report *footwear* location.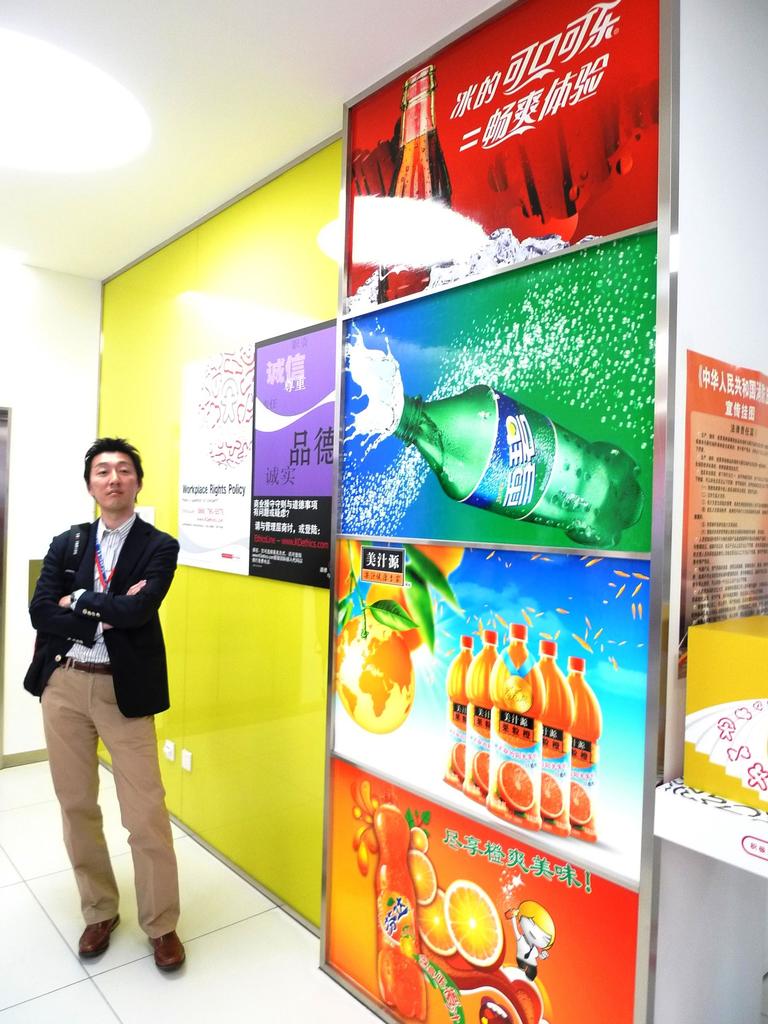
Report: [x1=151, y1=931, x2=184, y2=972].
